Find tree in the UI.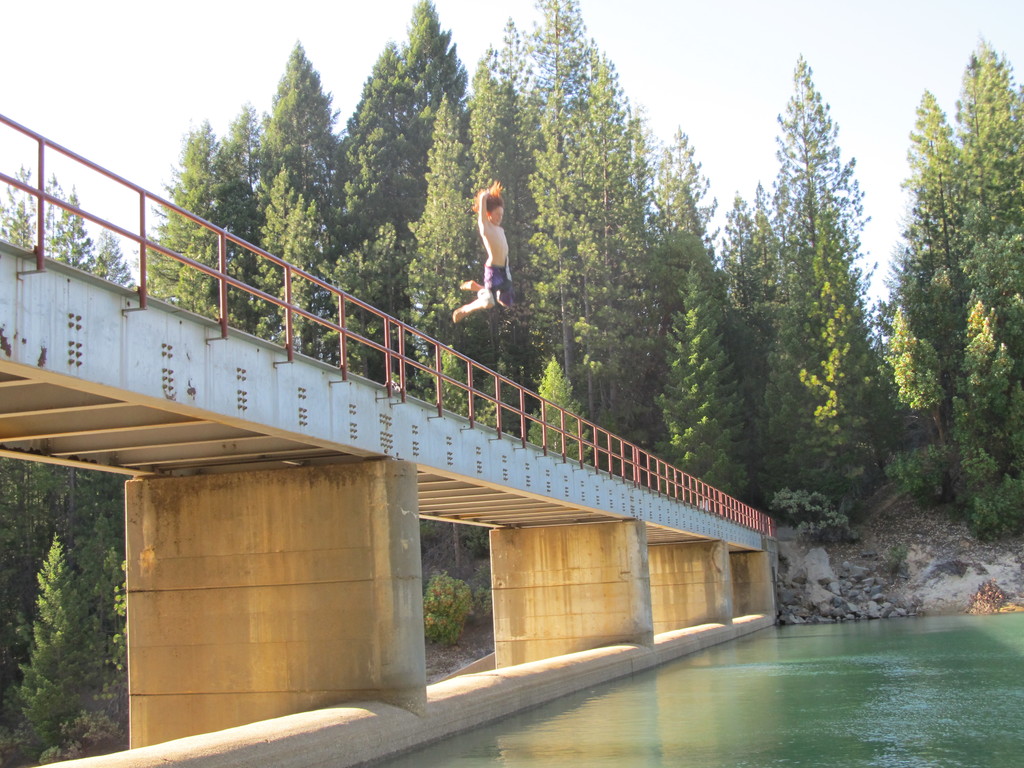
UI element at <region>0, 162, 40, 259</region>.
